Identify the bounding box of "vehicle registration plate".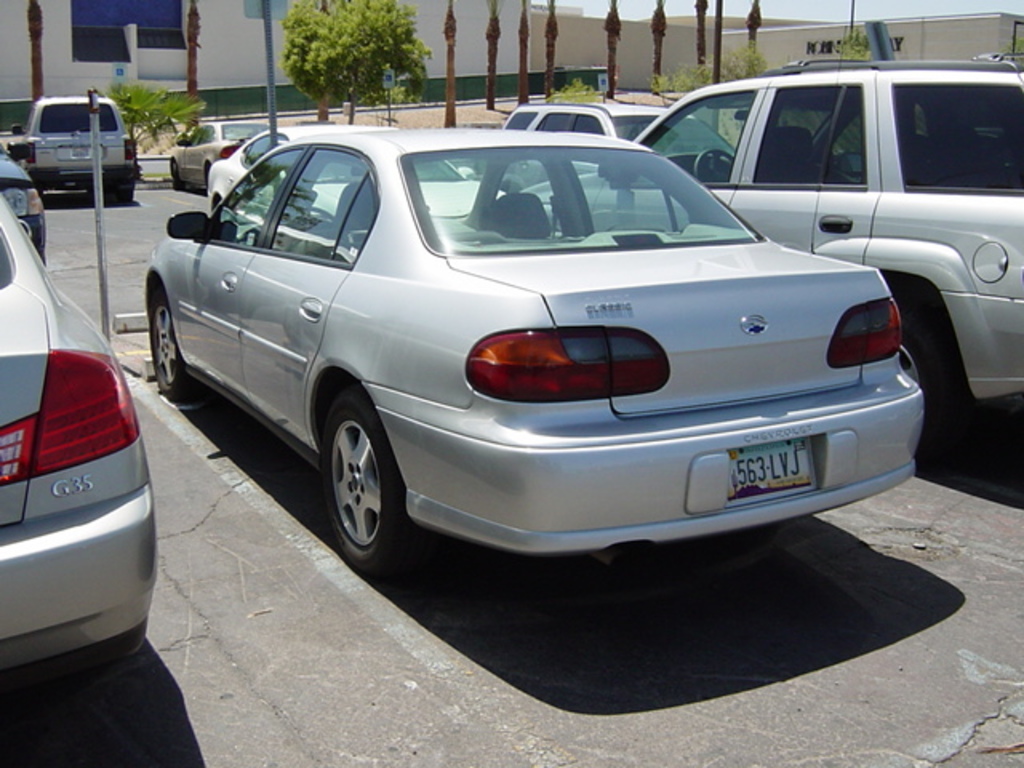
bbox=(717, 435, 824, 507).
